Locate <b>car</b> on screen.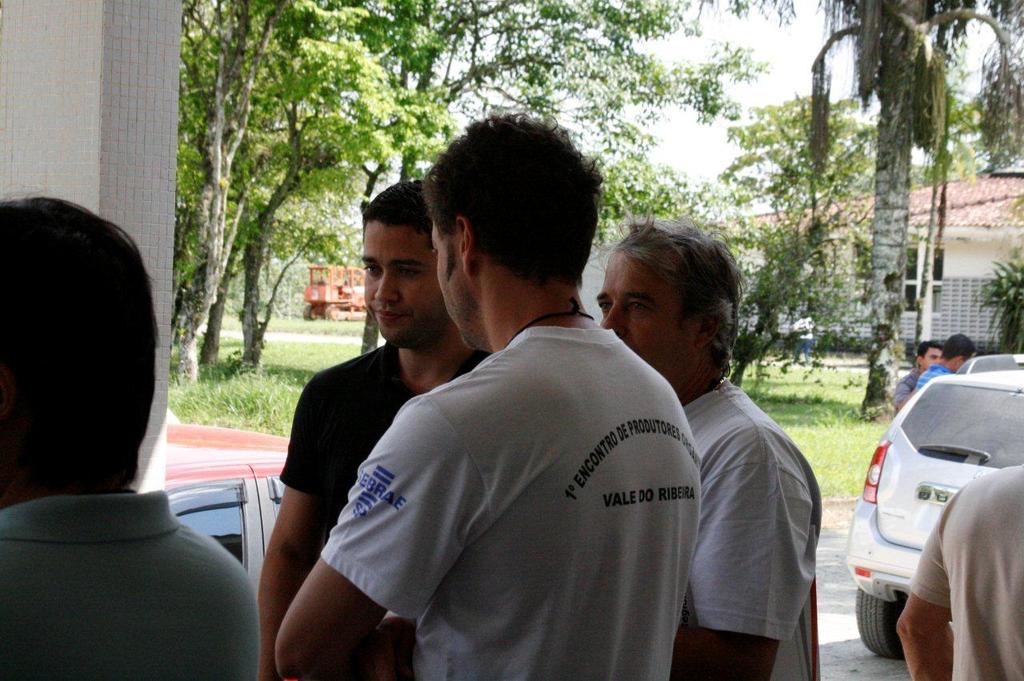
On screen at {"x1": 859, "y1": 363, "x2": 1017, "y2": 667}.
